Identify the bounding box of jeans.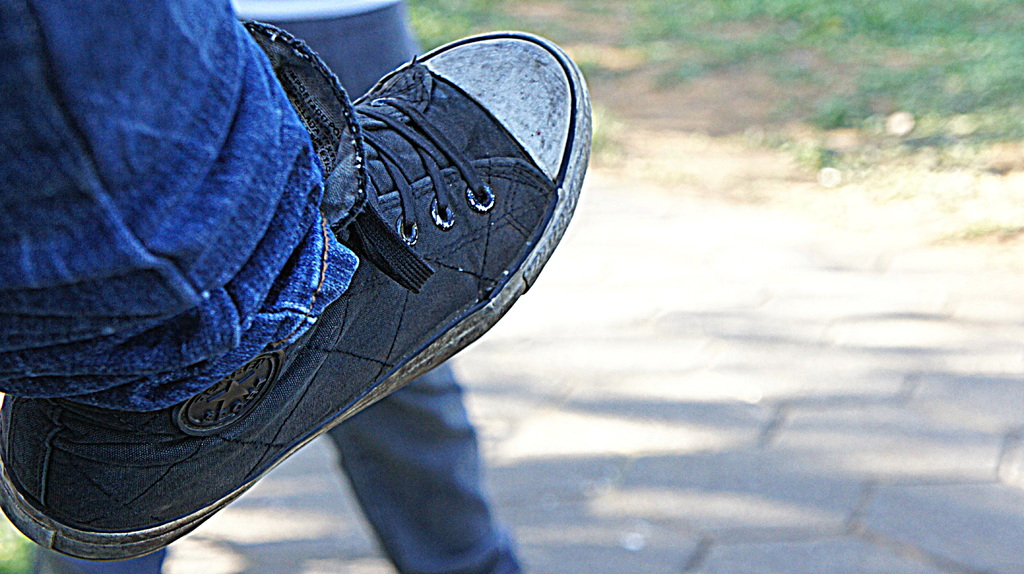
select_region(37, 25, 517, 573).
